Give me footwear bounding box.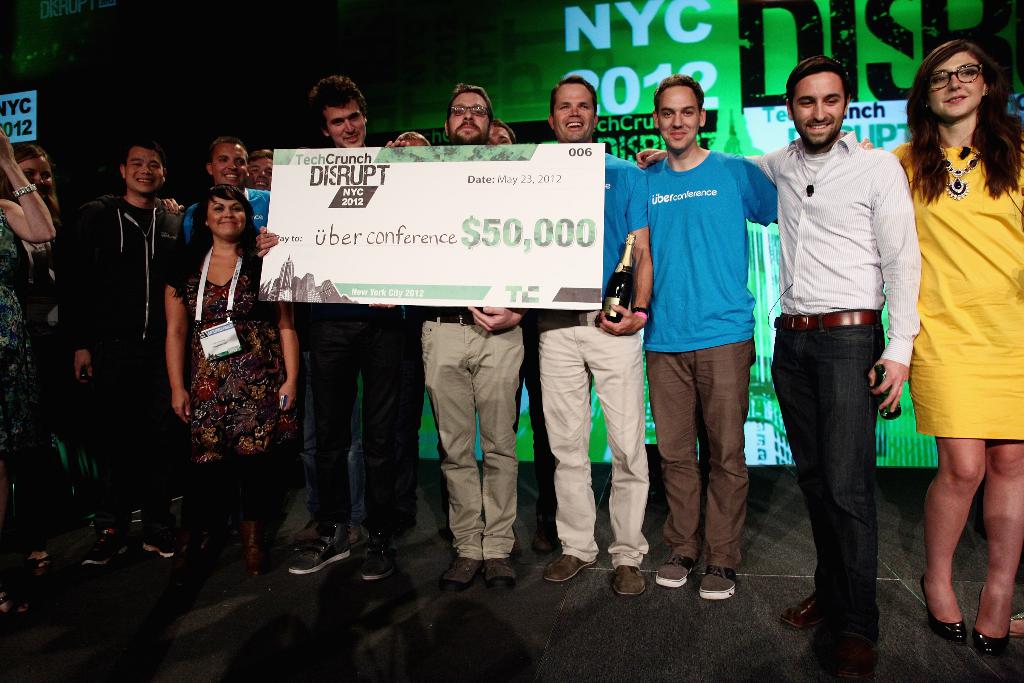
left=972, top=582, right=1010, bottom=660.
